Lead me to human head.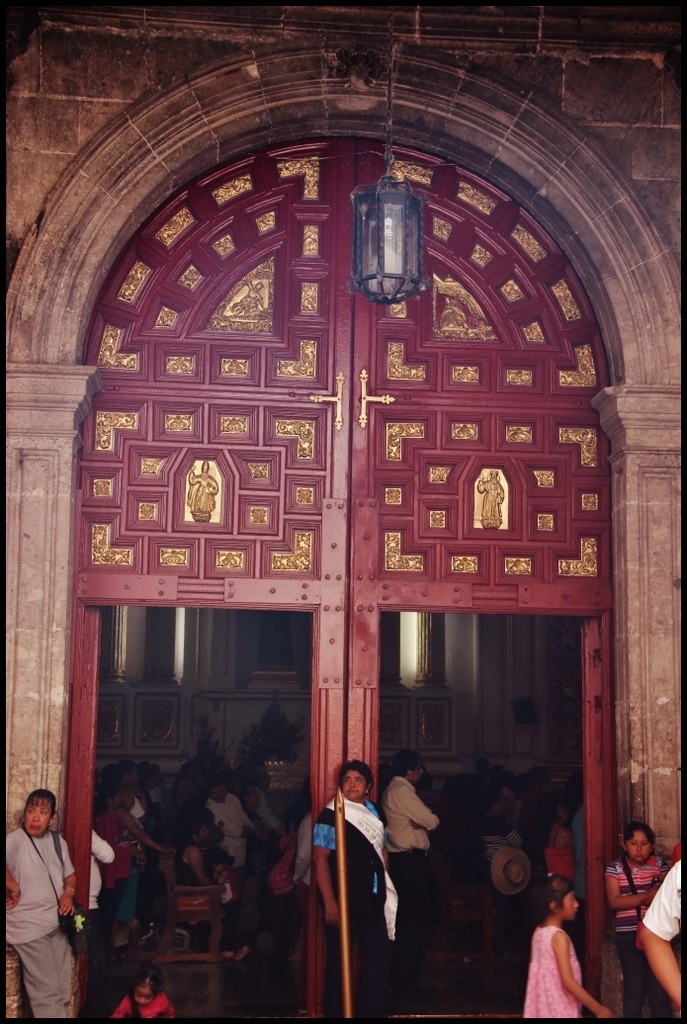
Lead to <box>131,963,160,1007</box>.
